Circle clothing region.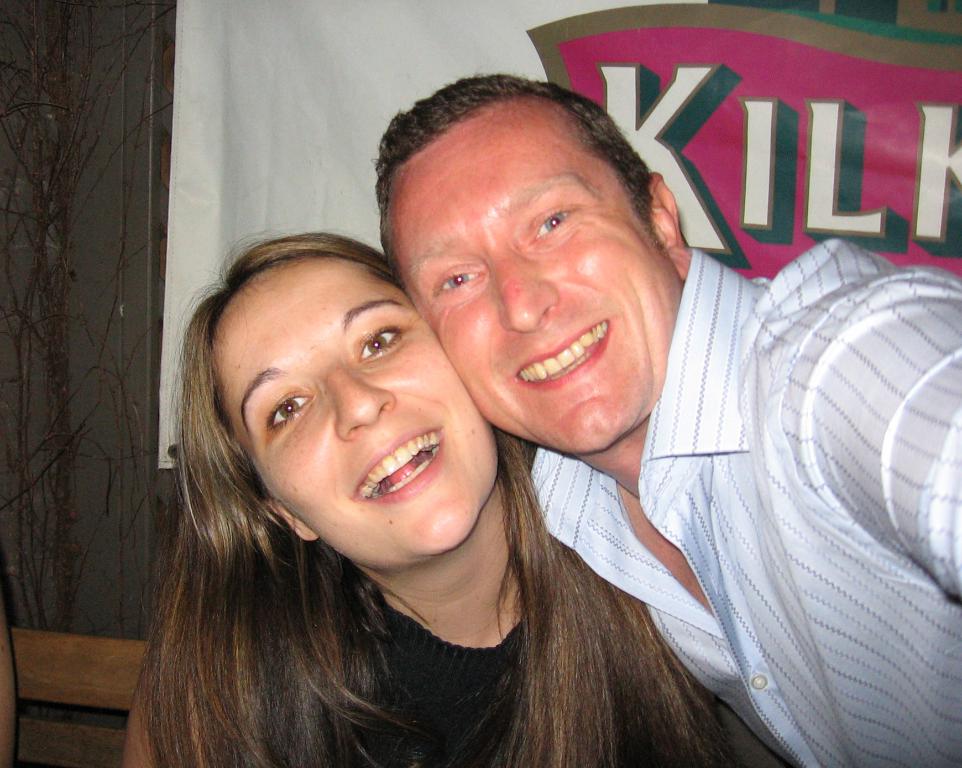
Region: bbox=[171, 574, 664, 767].
